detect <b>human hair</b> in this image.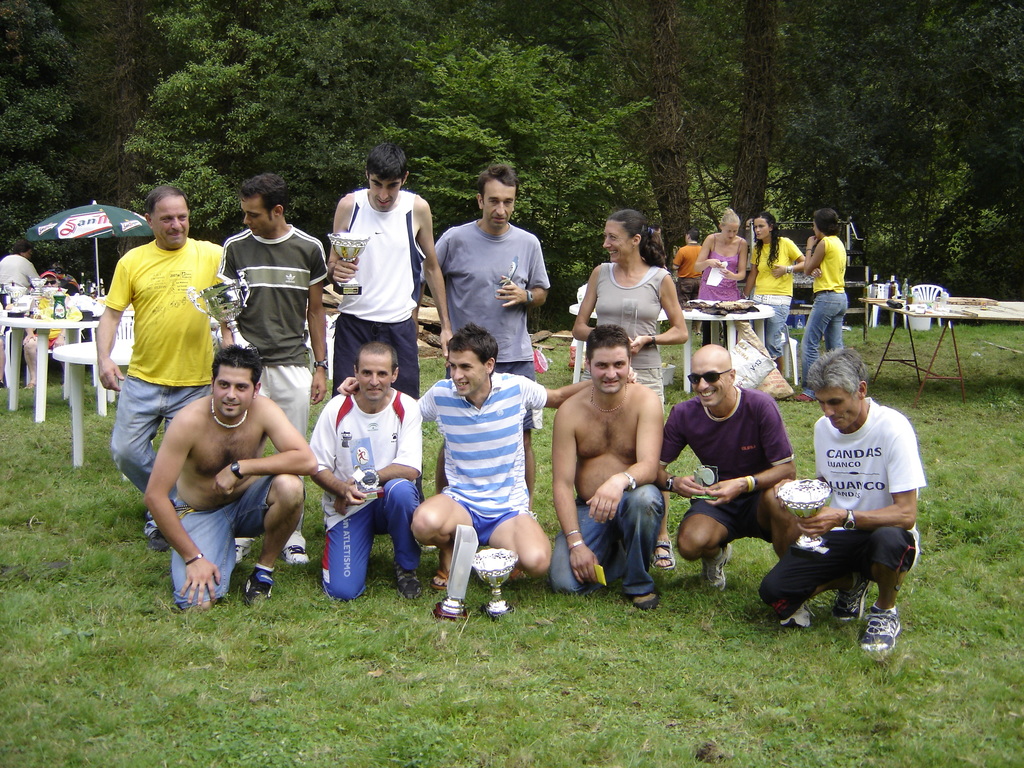
Detection: bbox=(356, 343, 401, 376).
